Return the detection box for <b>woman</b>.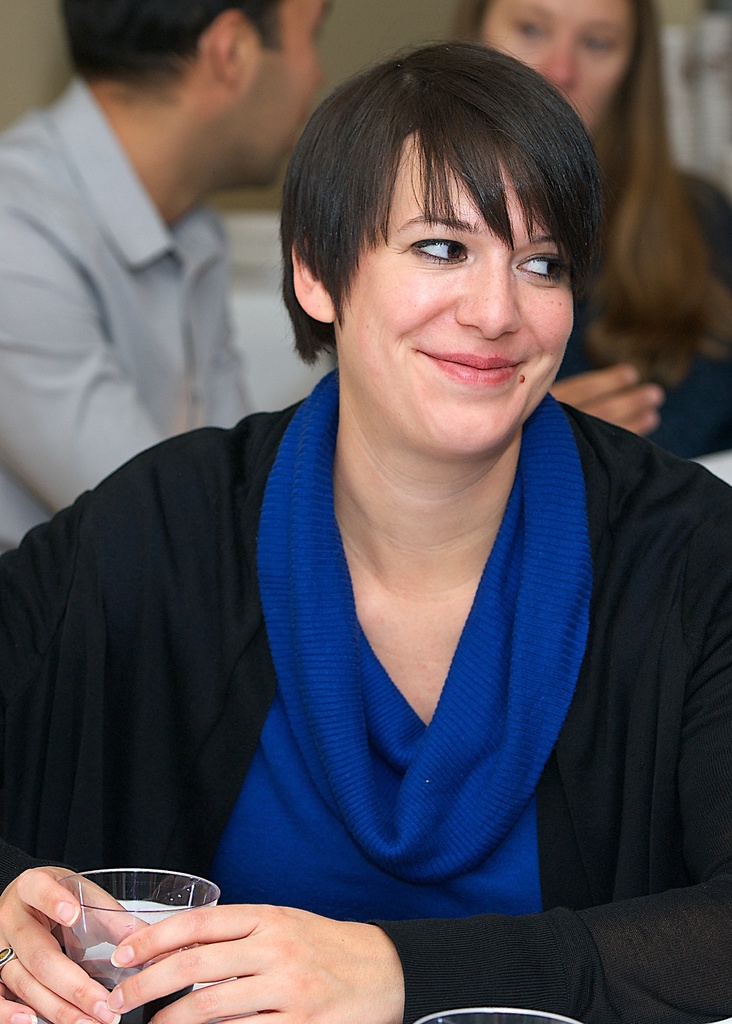
53 44 710 972.
